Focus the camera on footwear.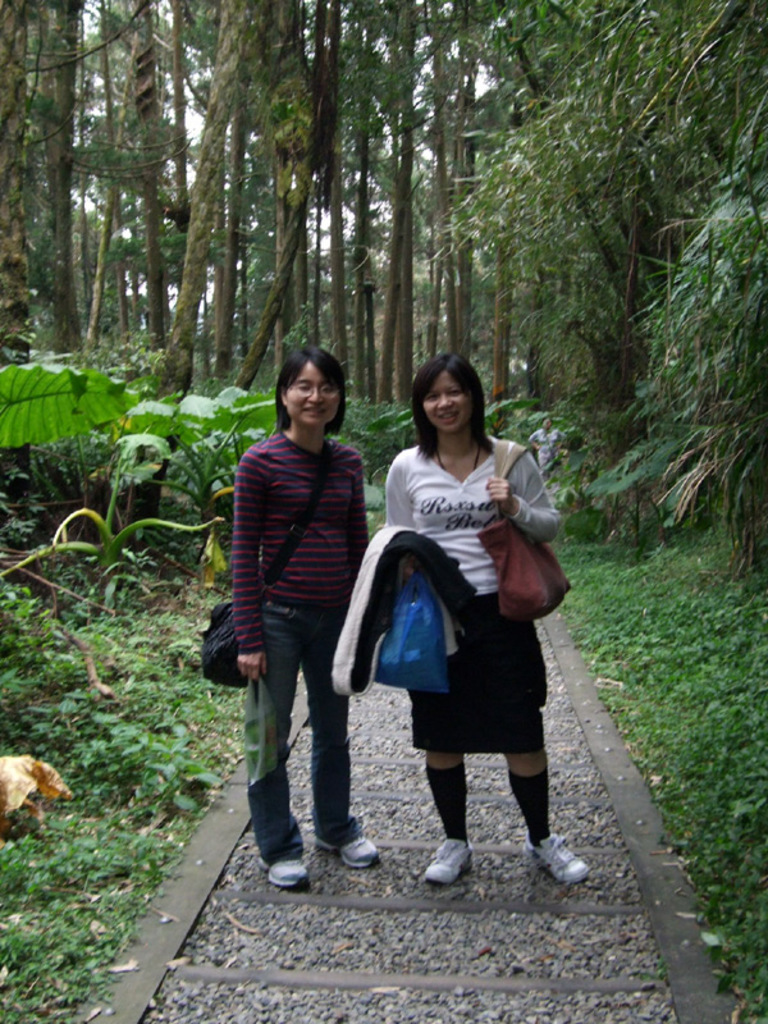
Focus region: Rect(422, 841, 471, 884).
